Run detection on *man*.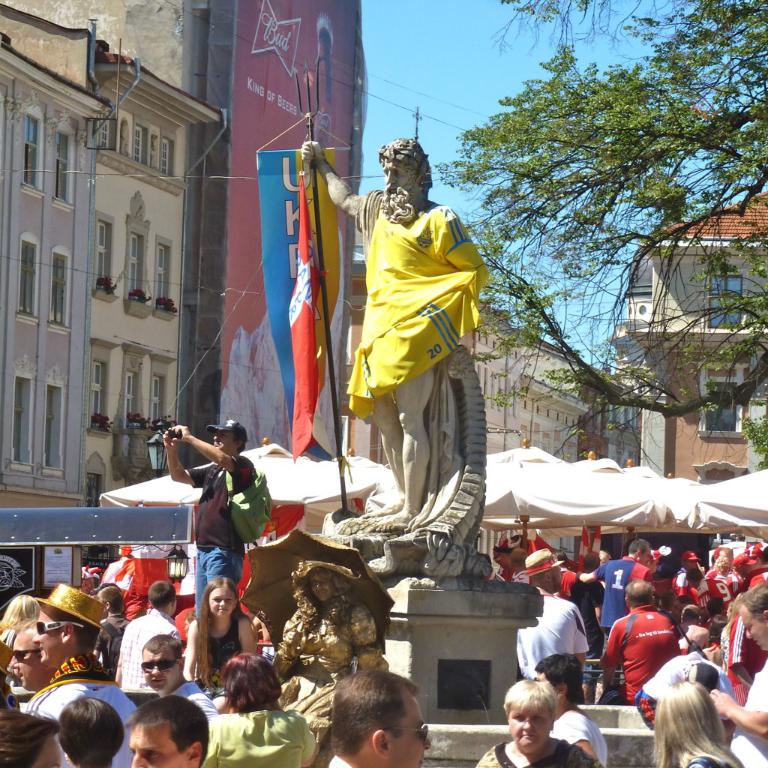
Result: pyautogui.locateOnScreen(161, 419, 257, 617).
